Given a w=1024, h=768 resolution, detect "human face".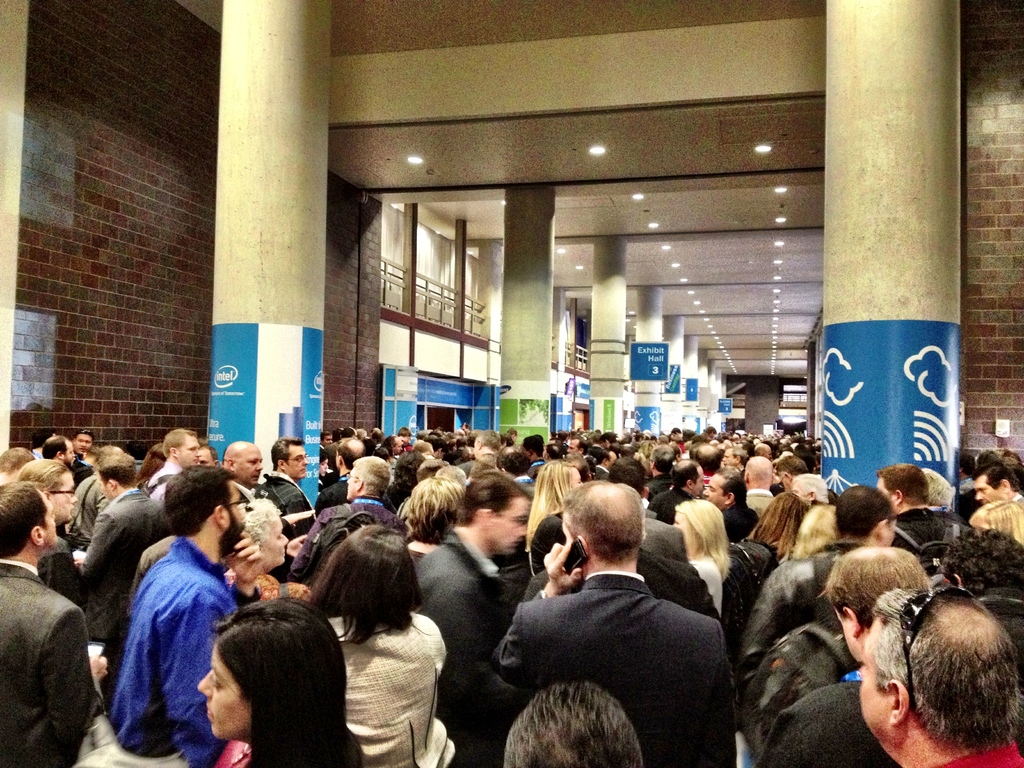
566 440 577 452.
